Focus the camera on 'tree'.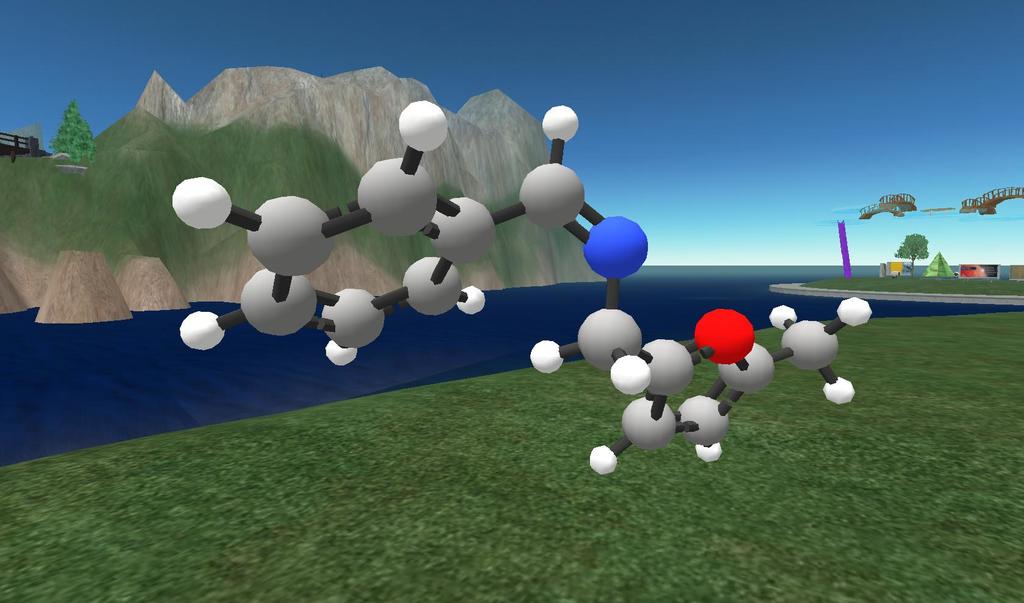
Focus region: region(895, 232, 929, 277).
